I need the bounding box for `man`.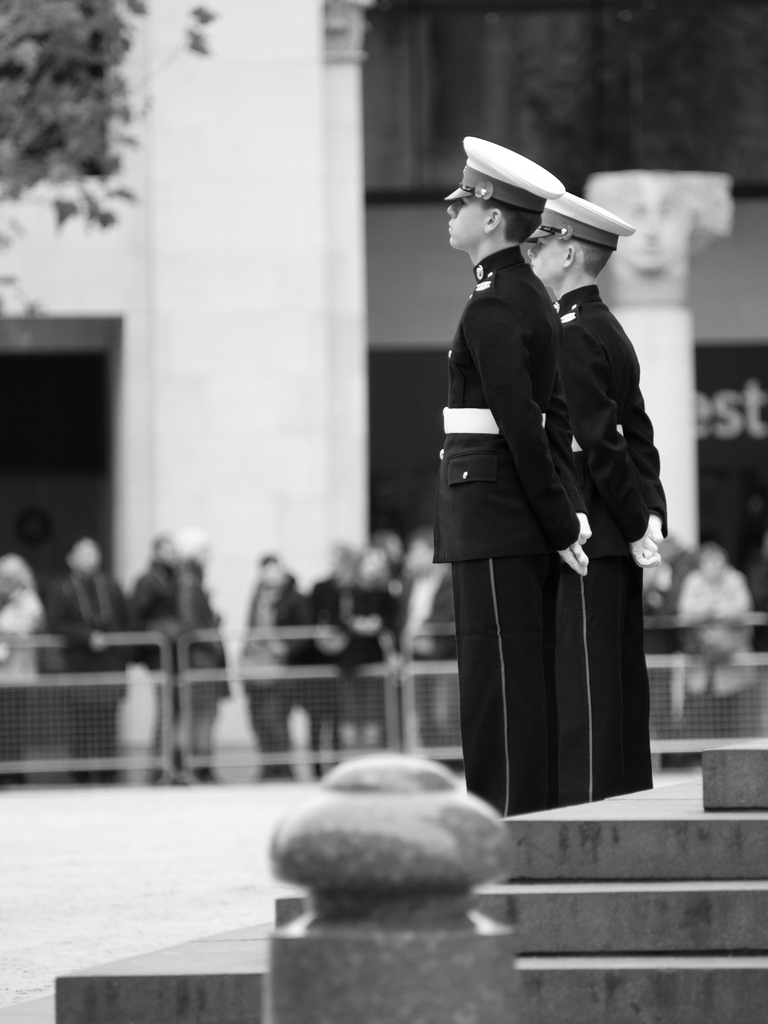
Here it is: box(431, 135, 591, 823).
